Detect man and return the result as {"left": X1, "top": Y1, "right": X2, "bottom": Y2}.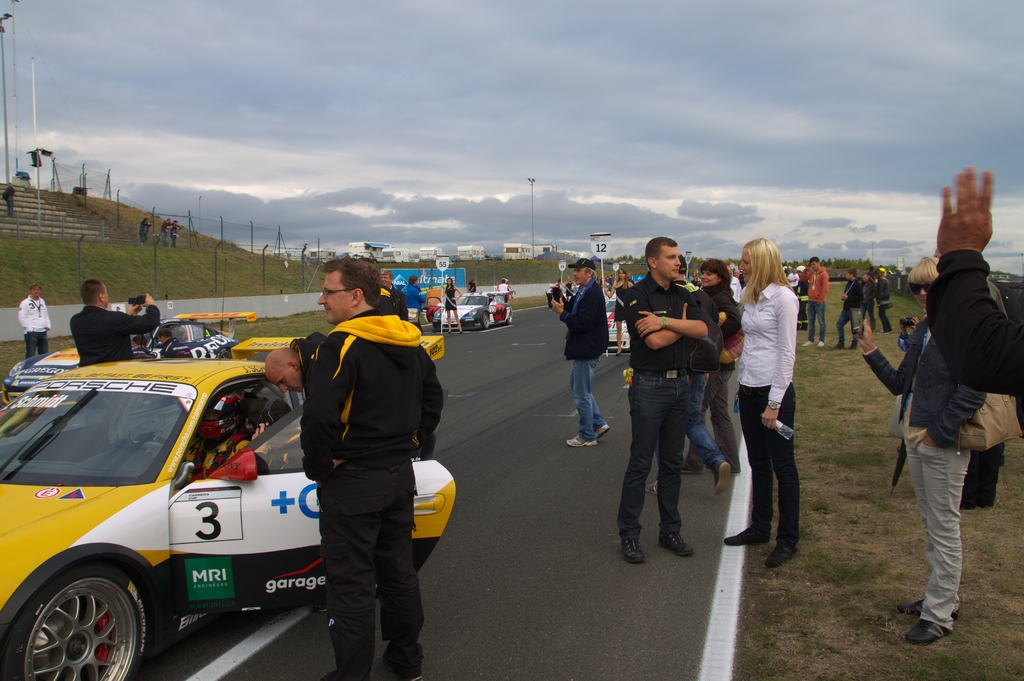
{"left": 614, "top": 235, "right": 725, "bottom": 565}.
